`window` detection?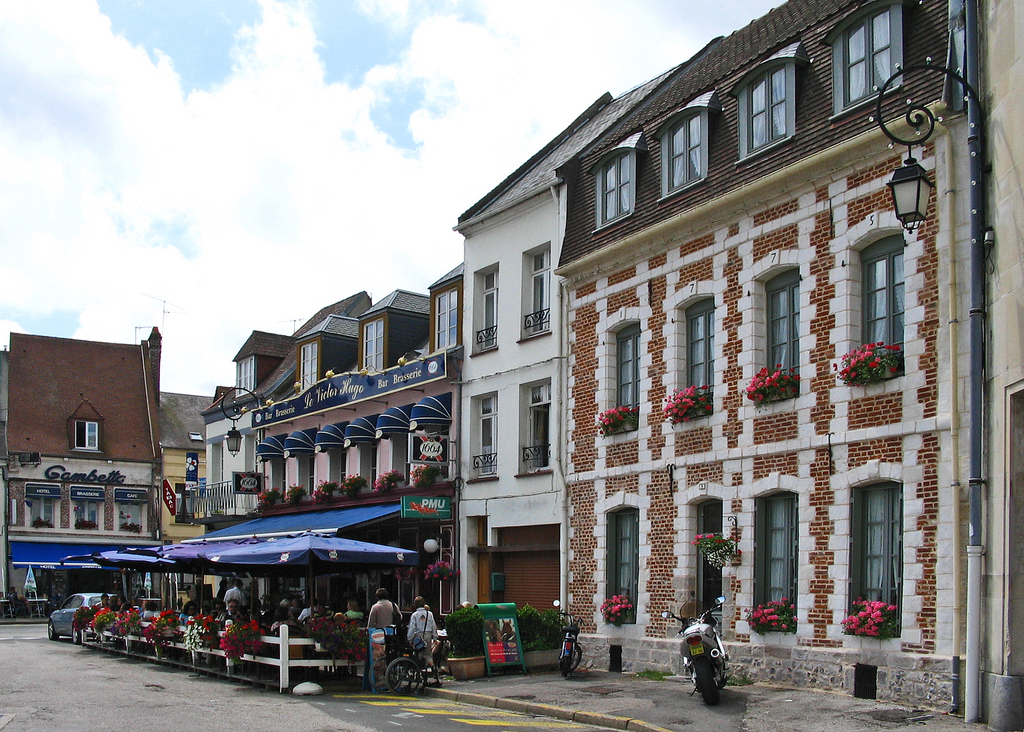
<bbox>434, 284, 459, 354</bbox>
